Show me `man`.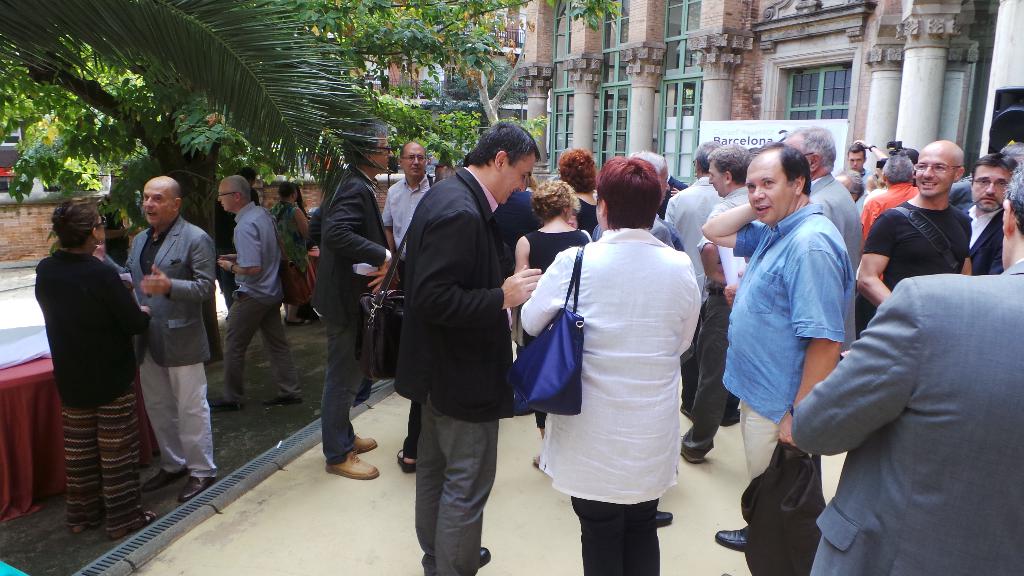
`man` is here: (218,178,307,414).
